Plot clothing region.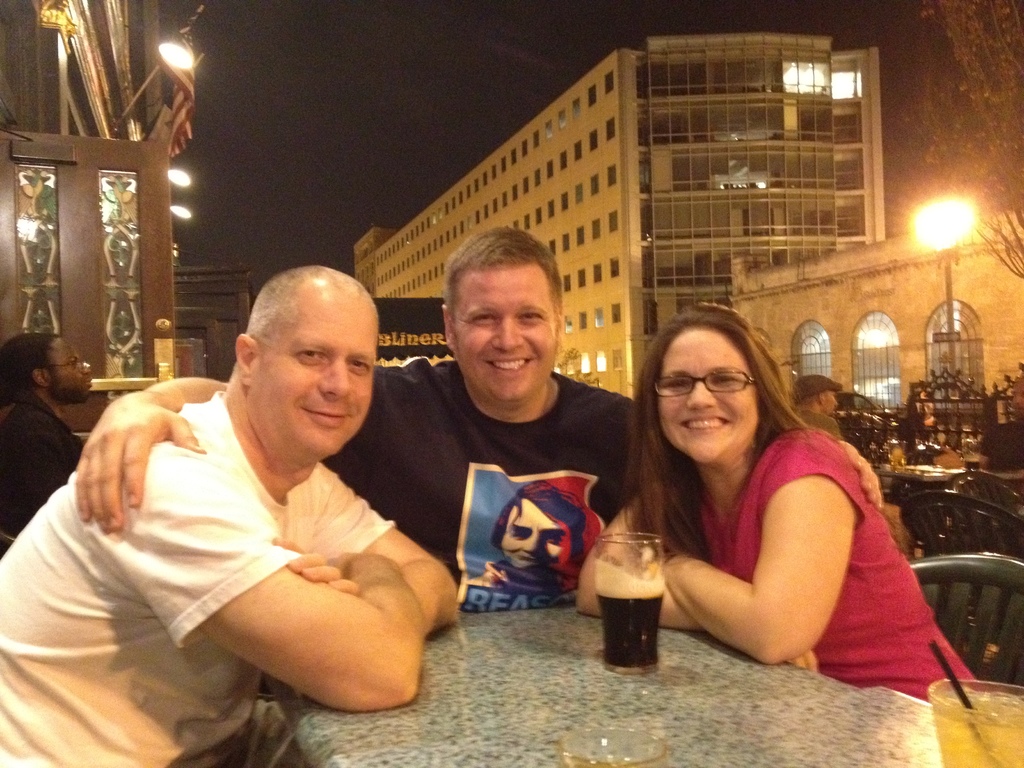
Plotted at box=[791, 404, 848, 443].
